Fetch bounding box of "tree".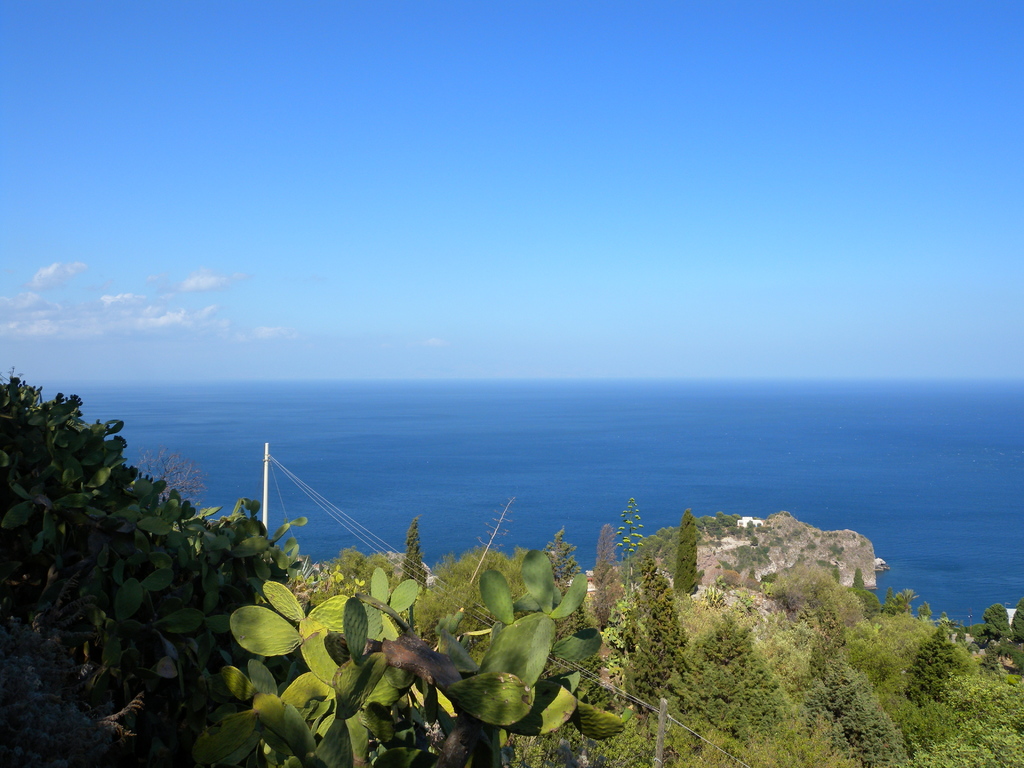
Bbox: Rect(880, 588, 902, 618).
